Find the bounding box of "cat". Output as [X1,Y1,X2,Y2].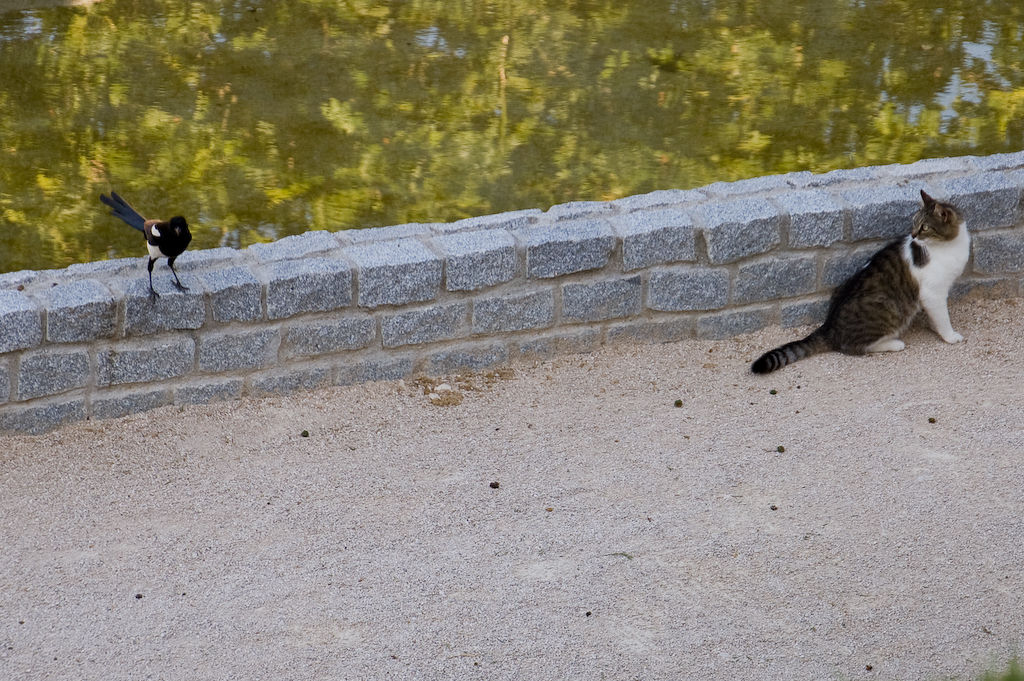
[752,191,973,373].
